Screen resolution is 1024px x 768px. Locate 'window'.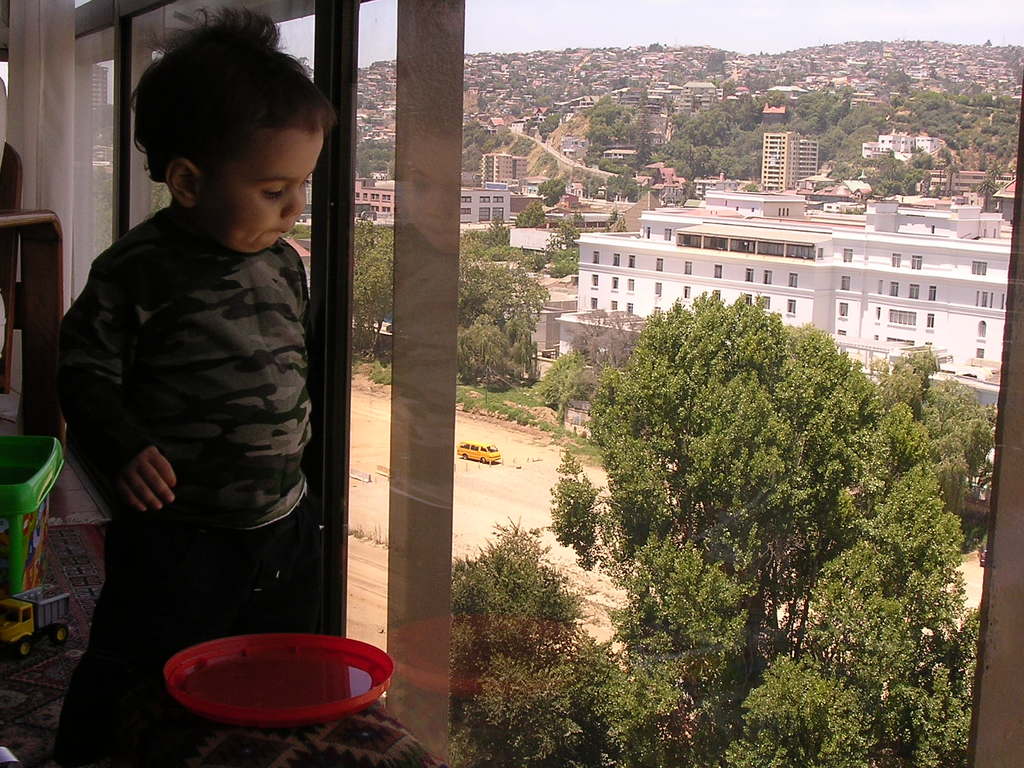
(left=494, top=208, right=505, bottom=220).
